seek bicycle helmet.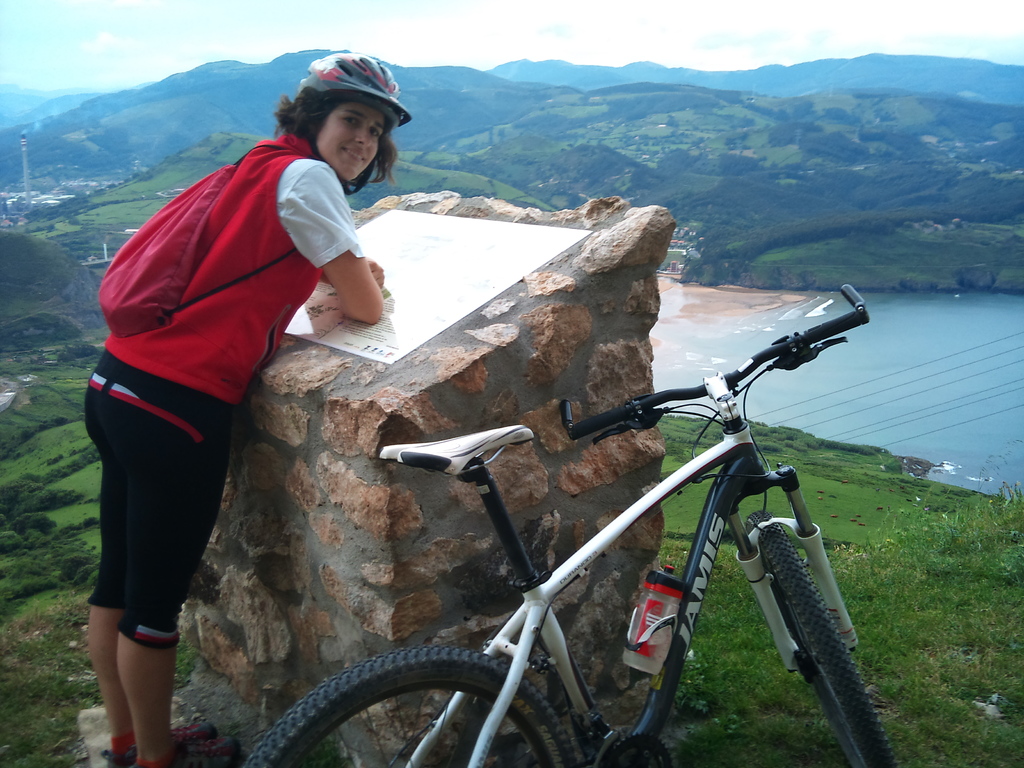
select_region(264, 54, 391, 166).
